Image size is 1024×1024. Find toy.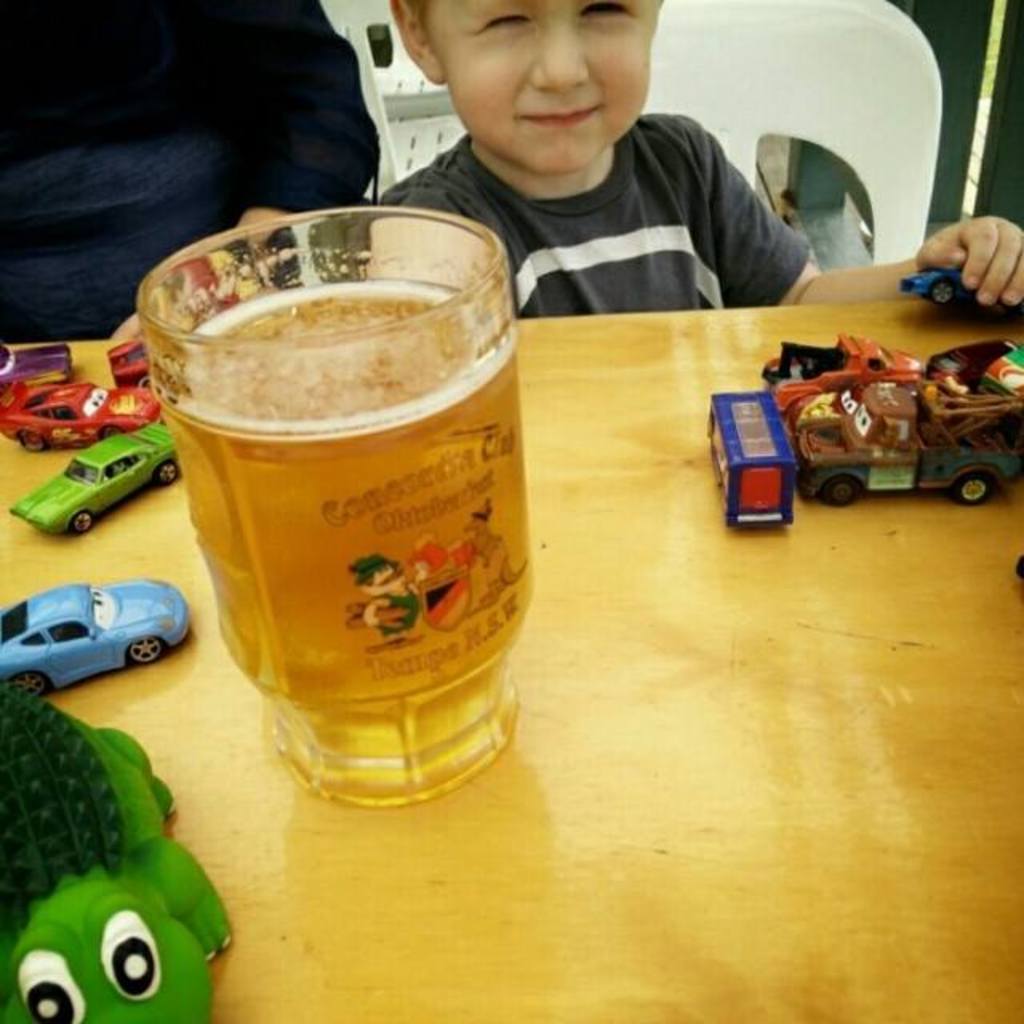
(13, 408, 182, 538).
